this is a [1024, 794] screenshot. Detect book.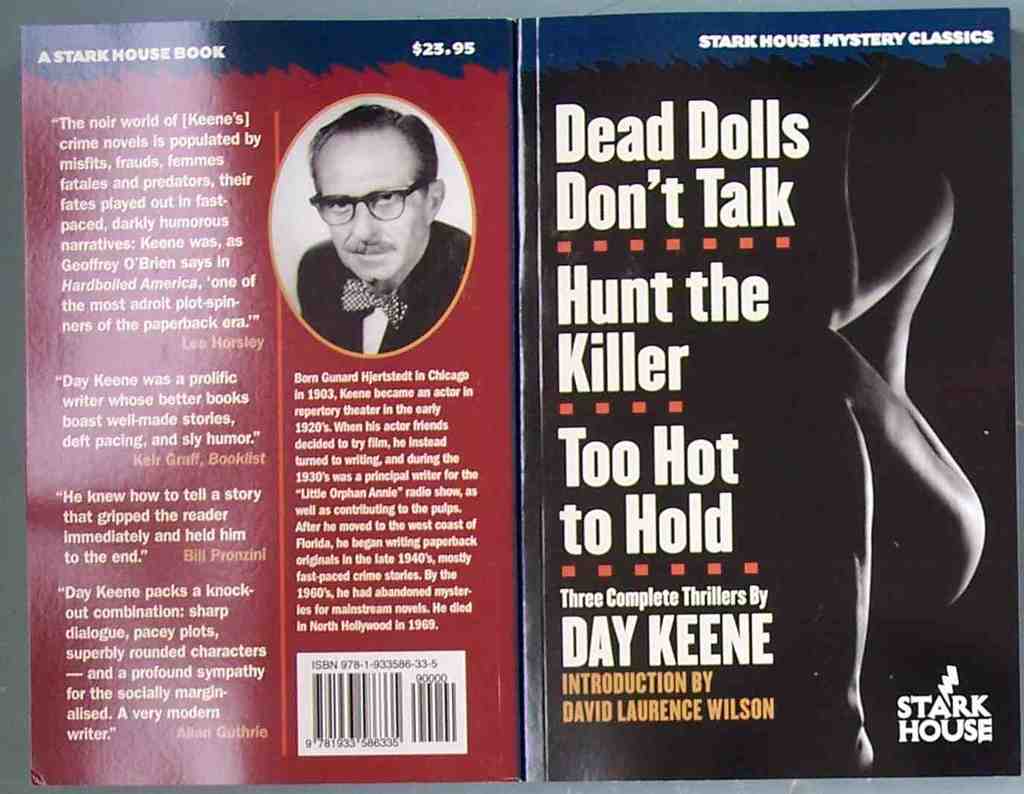
box=[31, 8, 1023, 787].
